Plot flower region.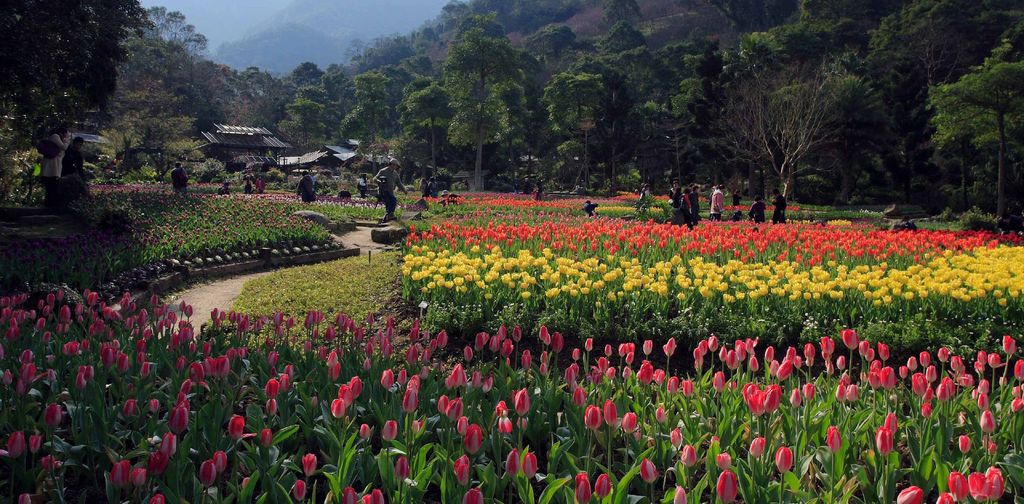
Plotted at <bbox>262, 398, 278, 419</bbox>.
